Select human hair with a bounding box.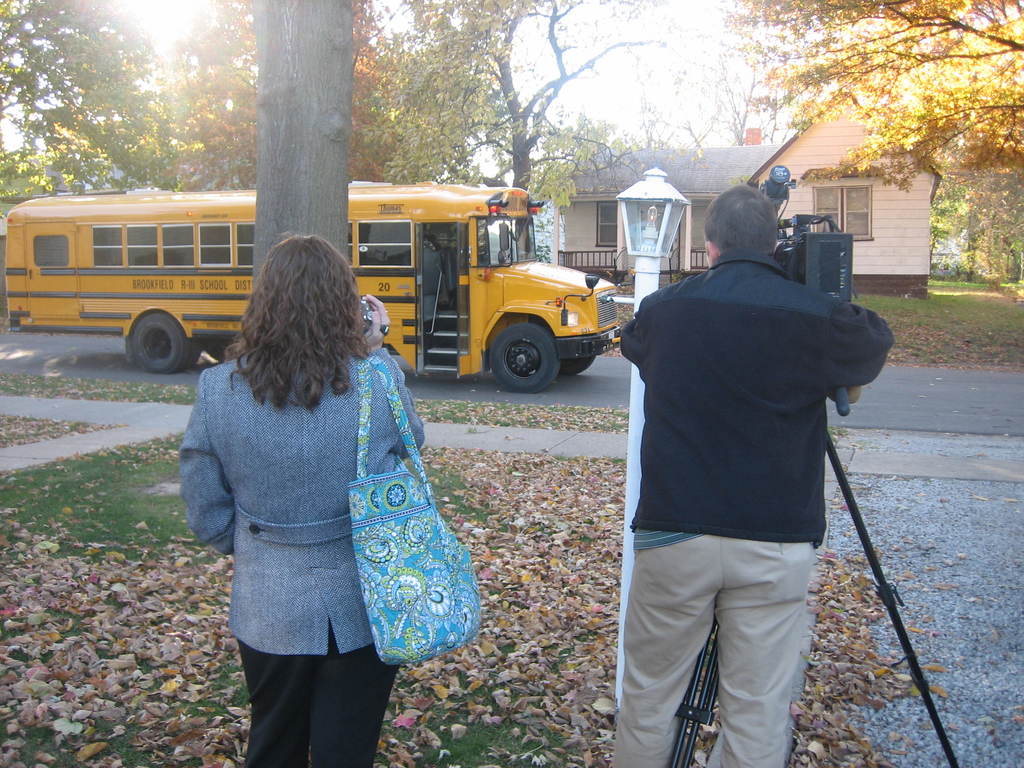
<bbox>222, 234, 362, 428</bbox>.
